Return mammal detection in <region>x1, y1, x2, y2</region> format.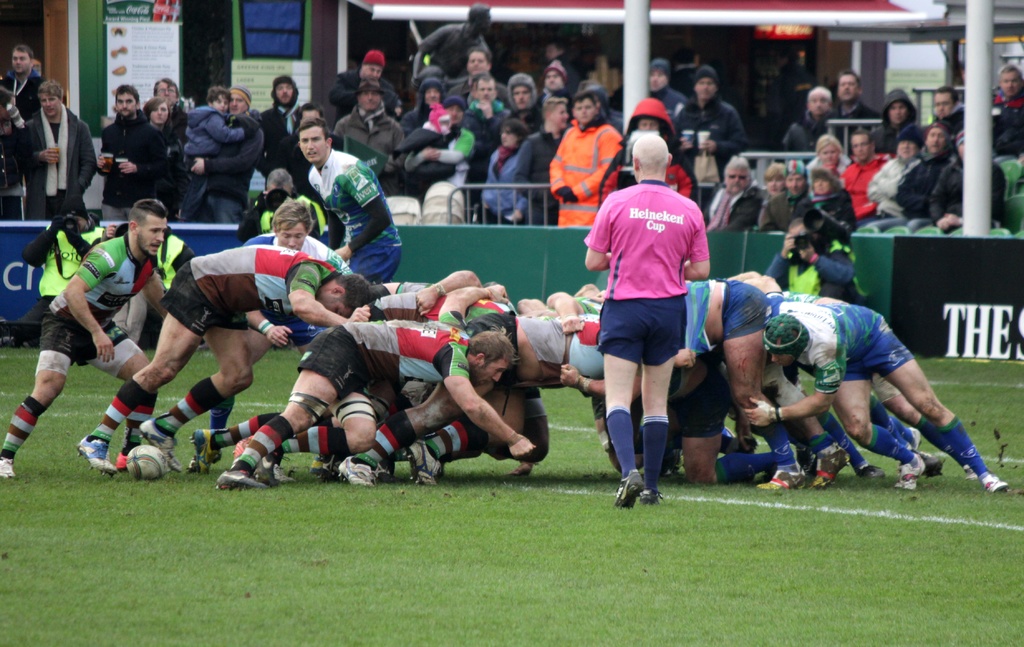
<region>483, 112, 532, 223</region>.
